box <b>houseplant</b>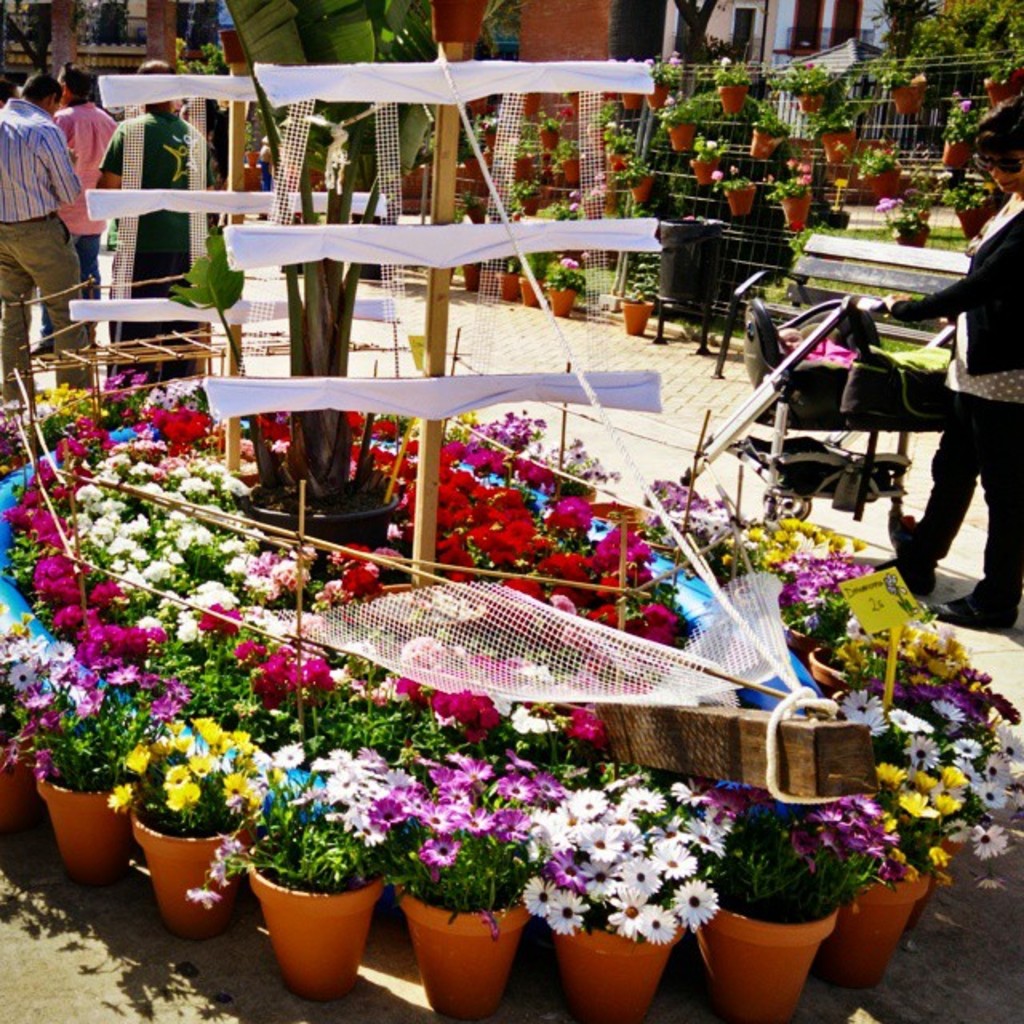
(522,758,728,1005)
